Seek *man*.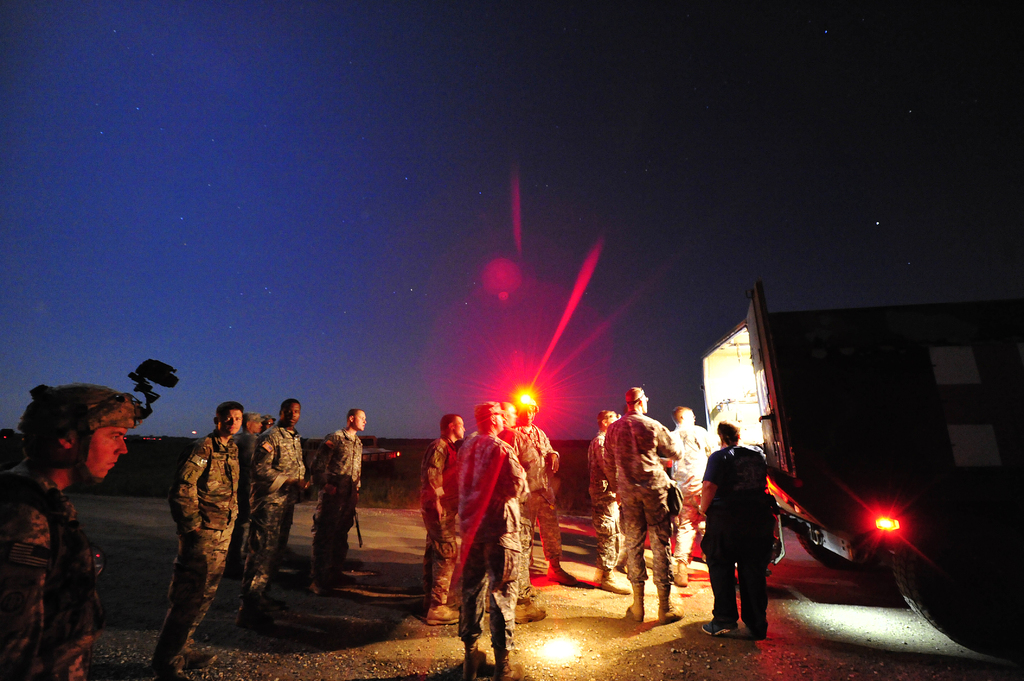
left=494, top=401, right=550, bottom=625.
